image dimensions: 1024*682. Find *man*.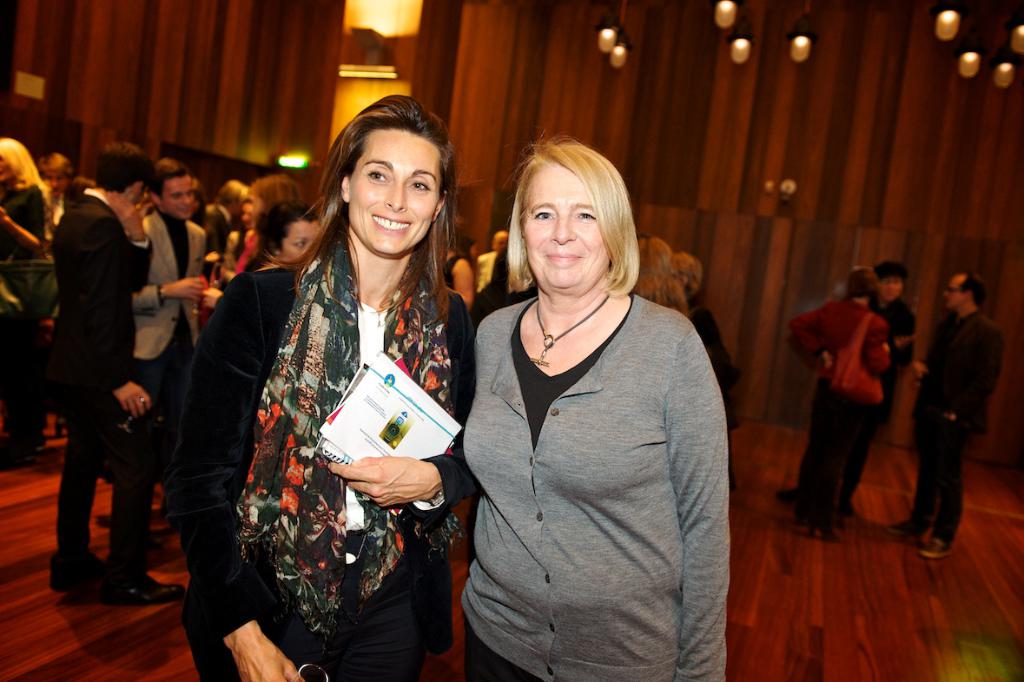
55/140/200/610.
